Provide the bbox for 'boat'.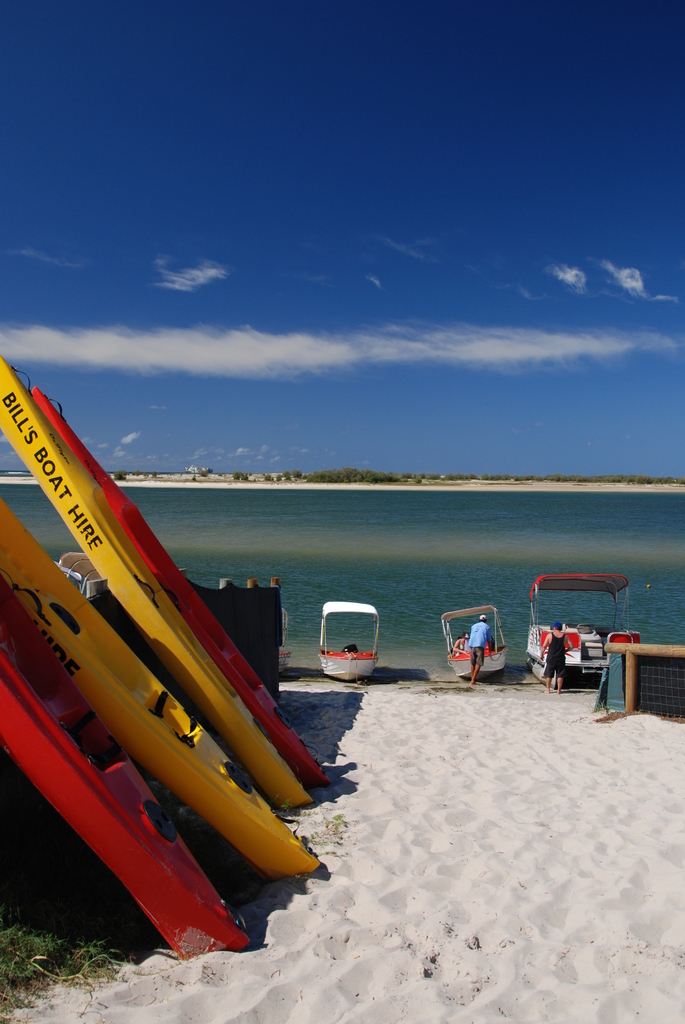
locate(320, 598, 383, 684).
